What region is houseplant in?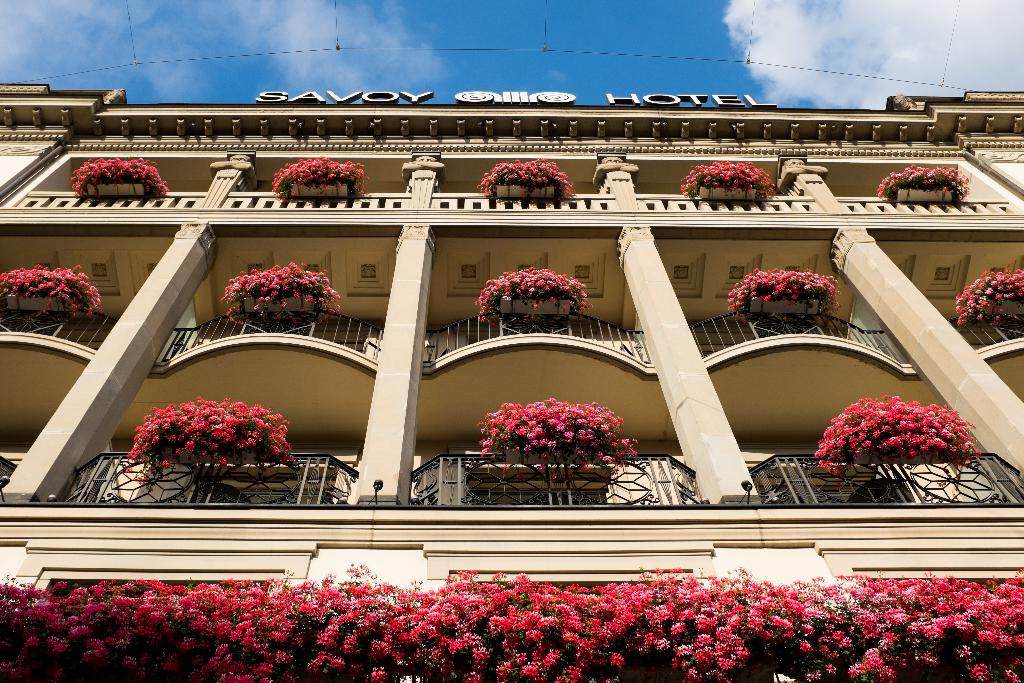
<region>472, 157, 575, 203</region>.
